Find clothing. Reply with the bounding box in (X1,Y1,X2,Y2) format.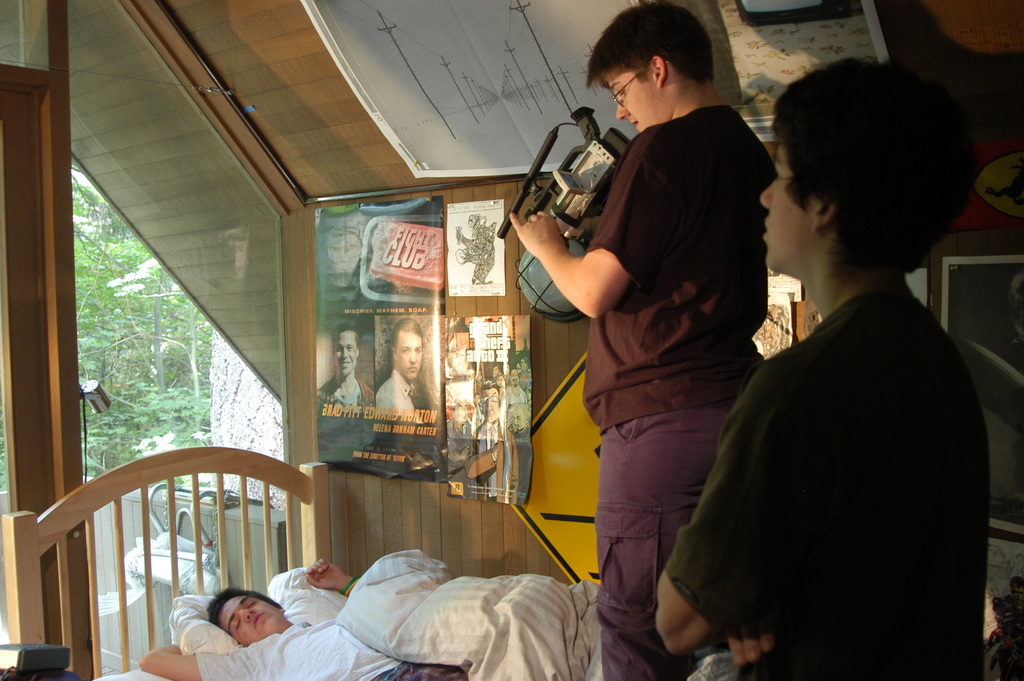
(372,363,415,427).
